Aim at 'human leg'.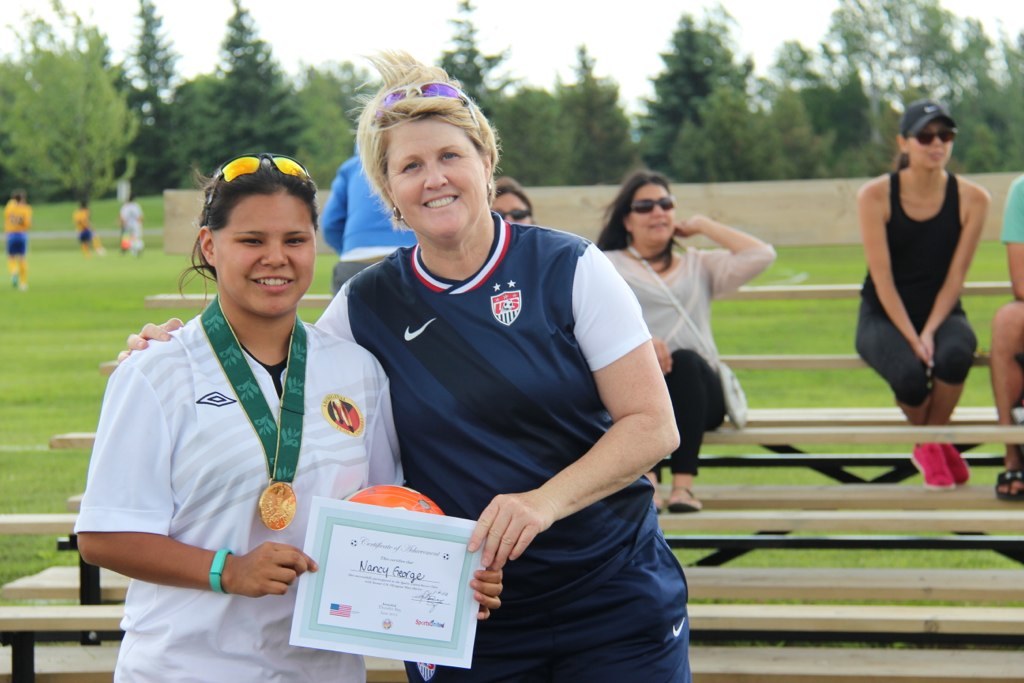
Aimed at [x1=987, y1=301, x2=1023, y2=492].
